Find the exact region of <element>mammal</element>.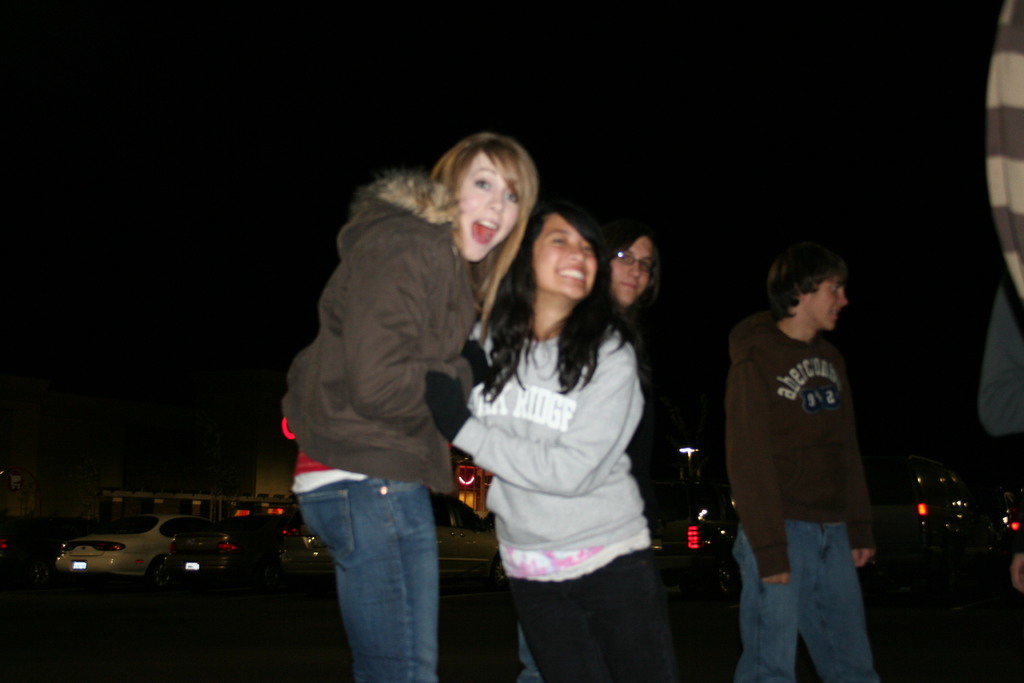
Exact region: 276, 133, 540, 682.
